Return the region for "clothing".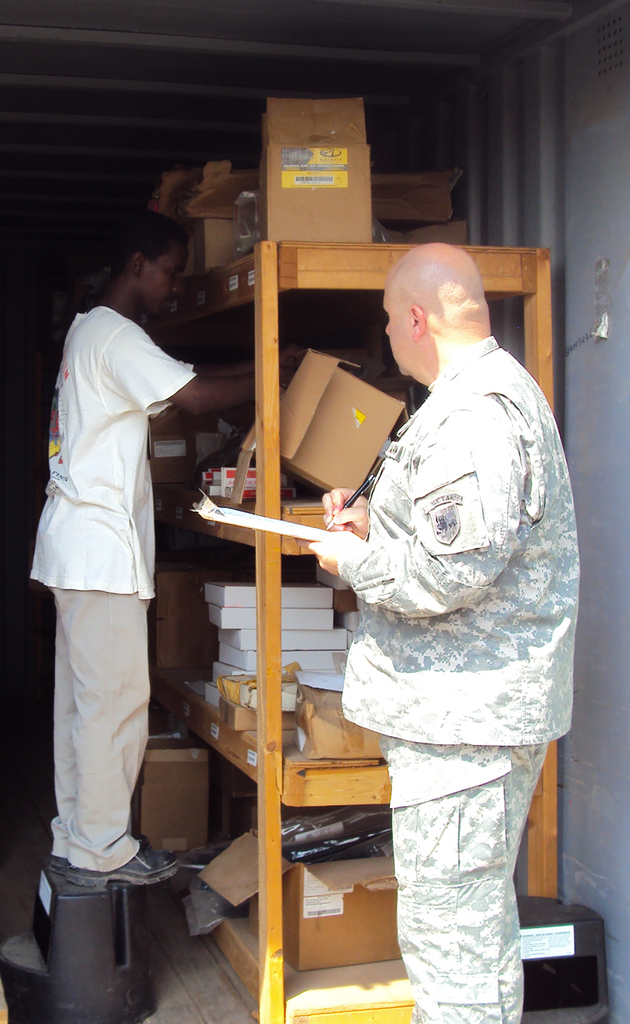
x1=305, y1=276, x2=574, y2=992.
